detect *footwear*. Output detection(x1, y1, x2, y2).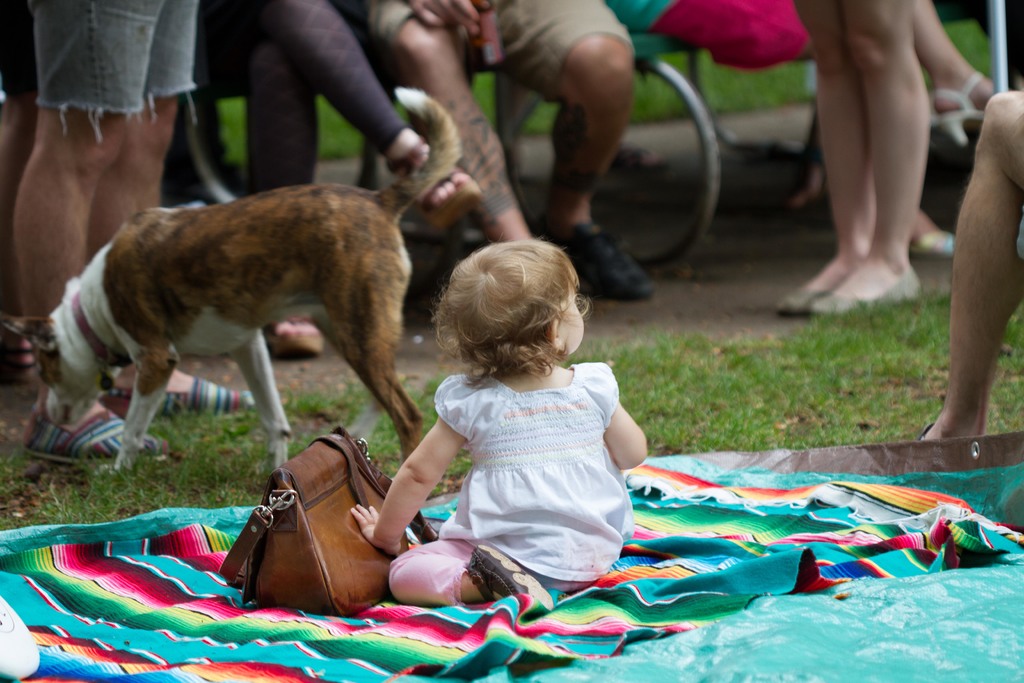
detection(776, 278, 834, 316).
